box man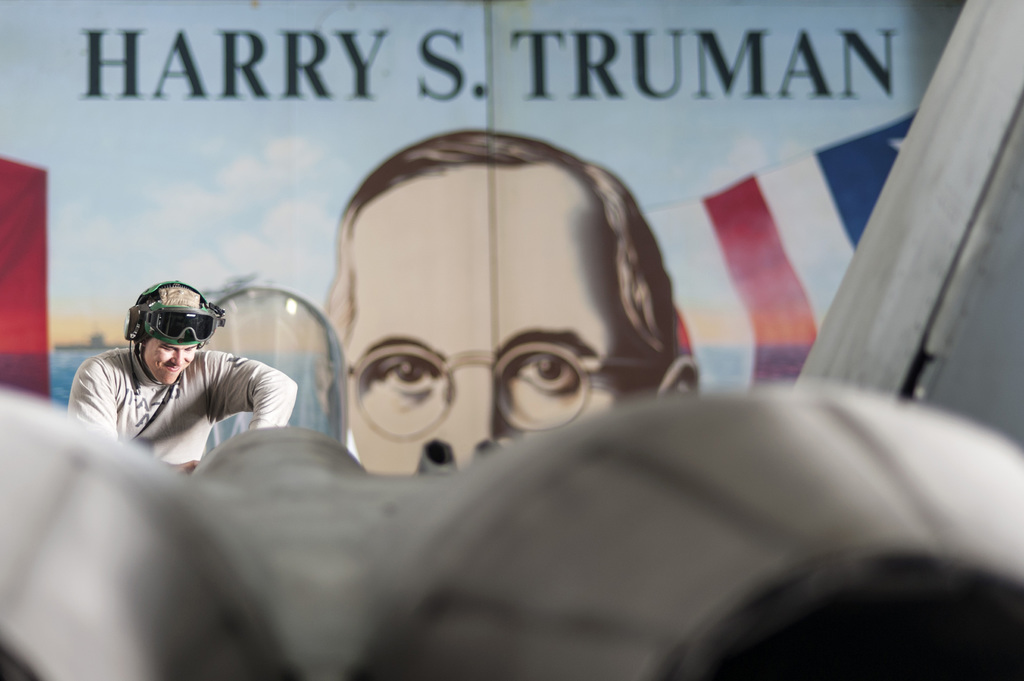
pyautogui.locateOnScreen(326, 129, 698, 474)
